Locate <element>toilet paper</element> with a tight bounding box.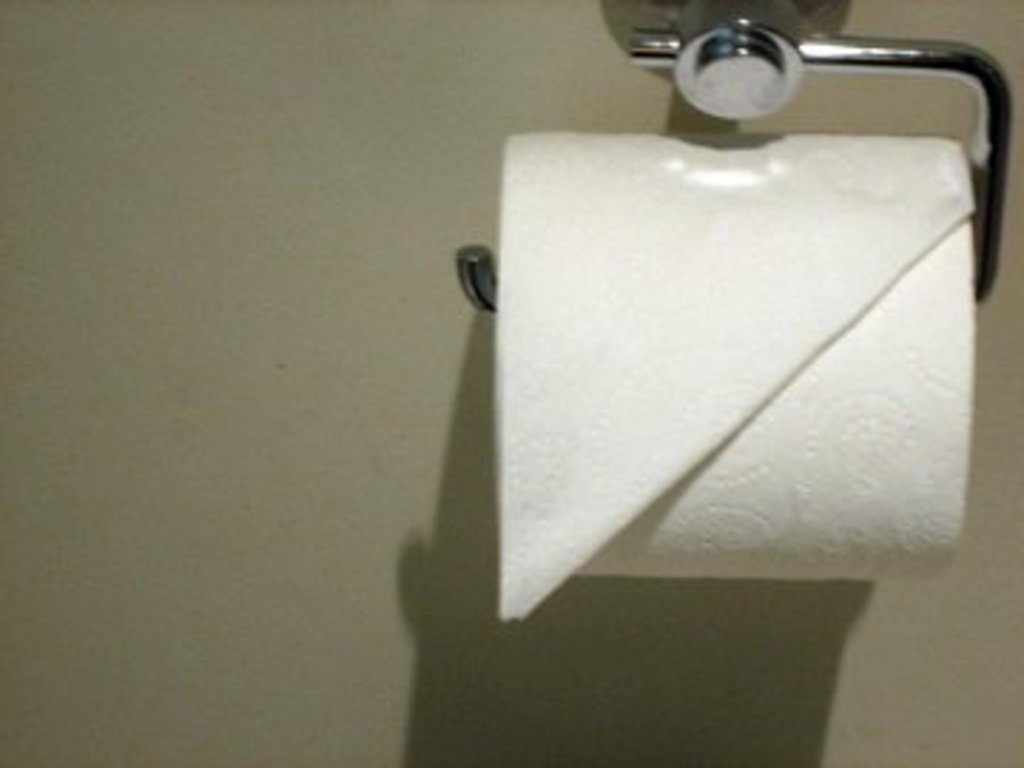
region(498, 125, 981, 629).
